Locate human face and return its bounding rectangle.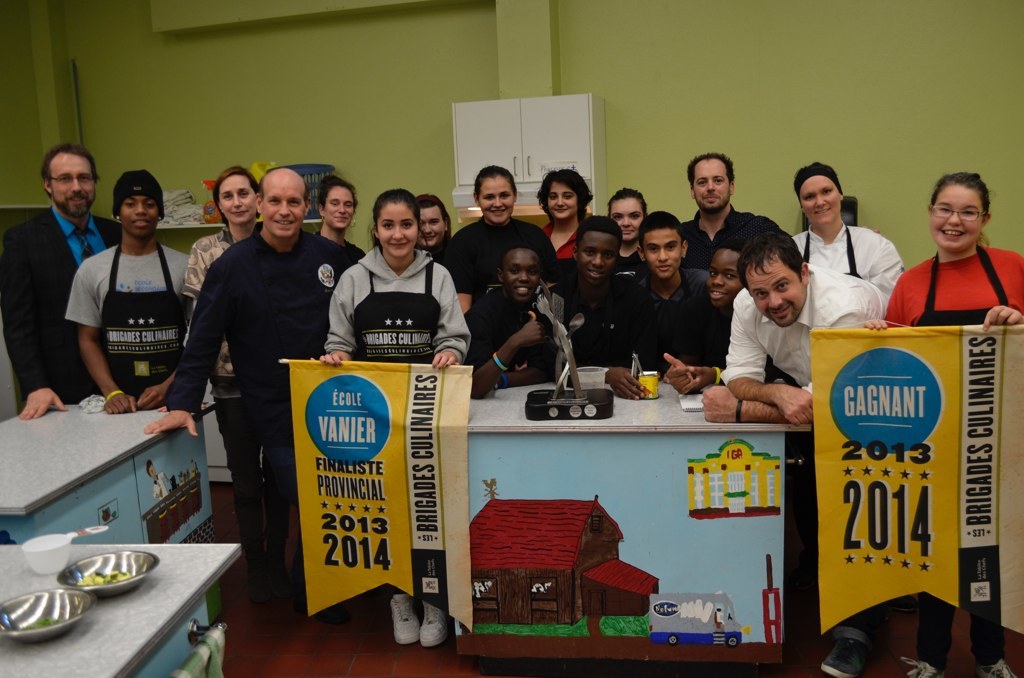
l=542, t=179, r=579, b=221.
